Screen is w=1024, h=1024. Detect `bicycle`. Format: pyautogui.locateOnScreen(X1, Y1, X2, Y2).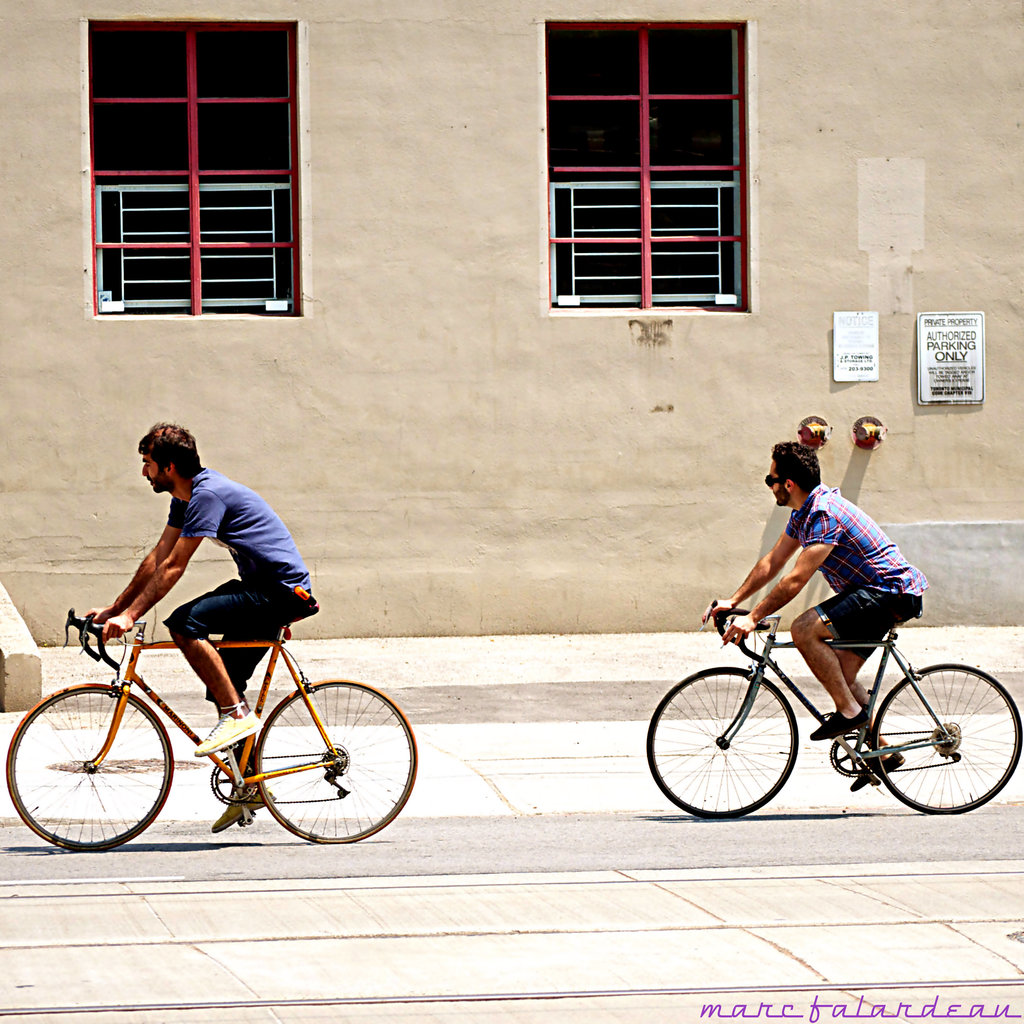
pyautogui.locateOnScreen(4, 608, 419, 853).
